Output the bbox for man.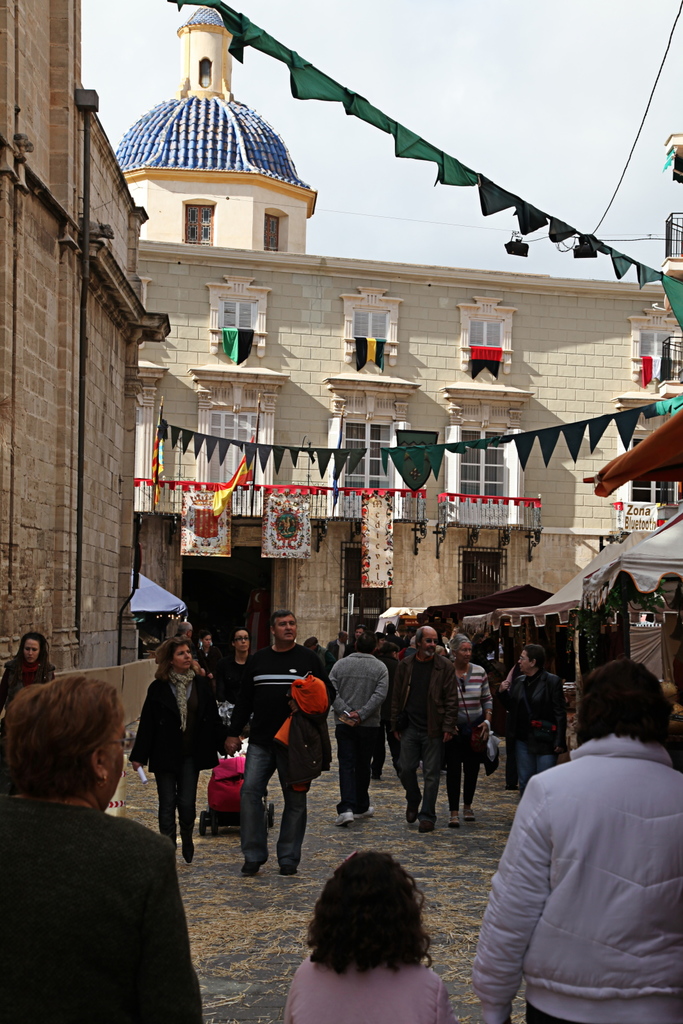
bbox=(224, 607, 337, 876).
